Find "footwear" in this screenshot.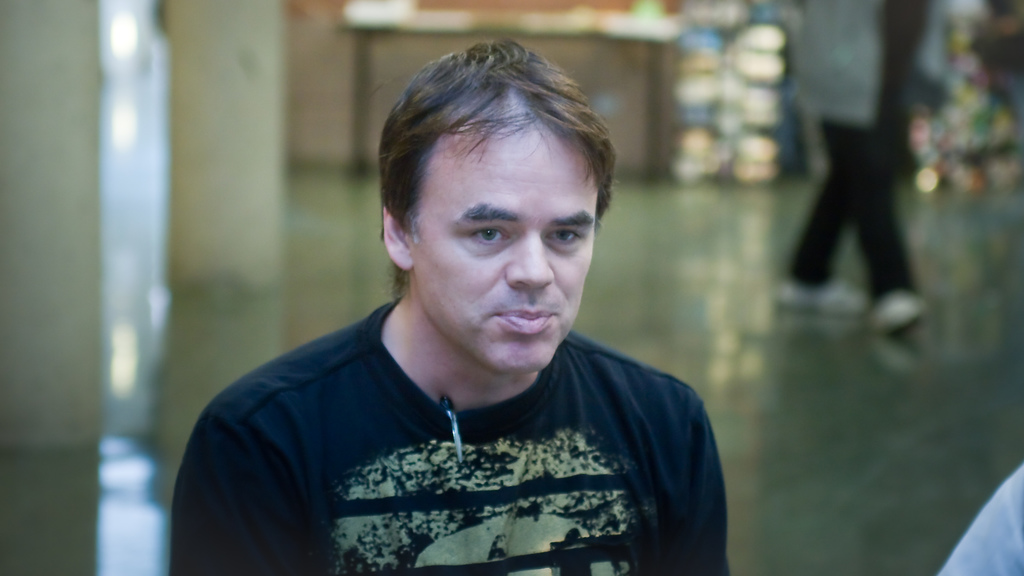
The bounding box for "footwear" is region(866, 295, 924, 341).
